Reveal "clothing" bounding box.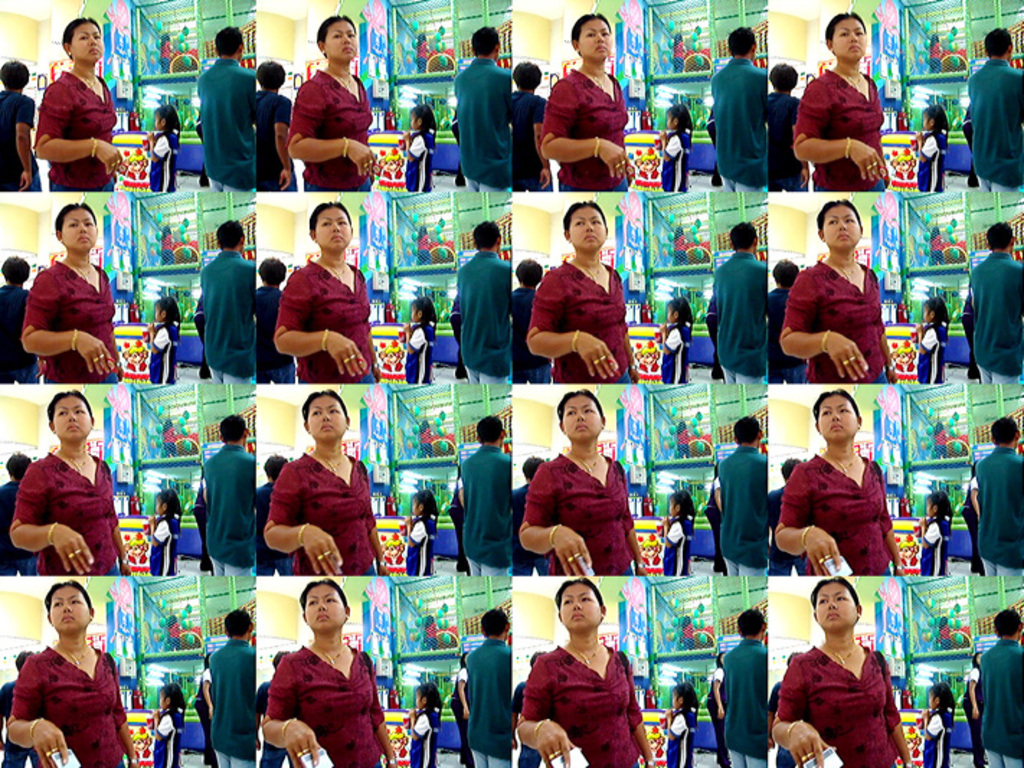
Revealed: <bbox>711, 56, 769, 190</bbox>.
